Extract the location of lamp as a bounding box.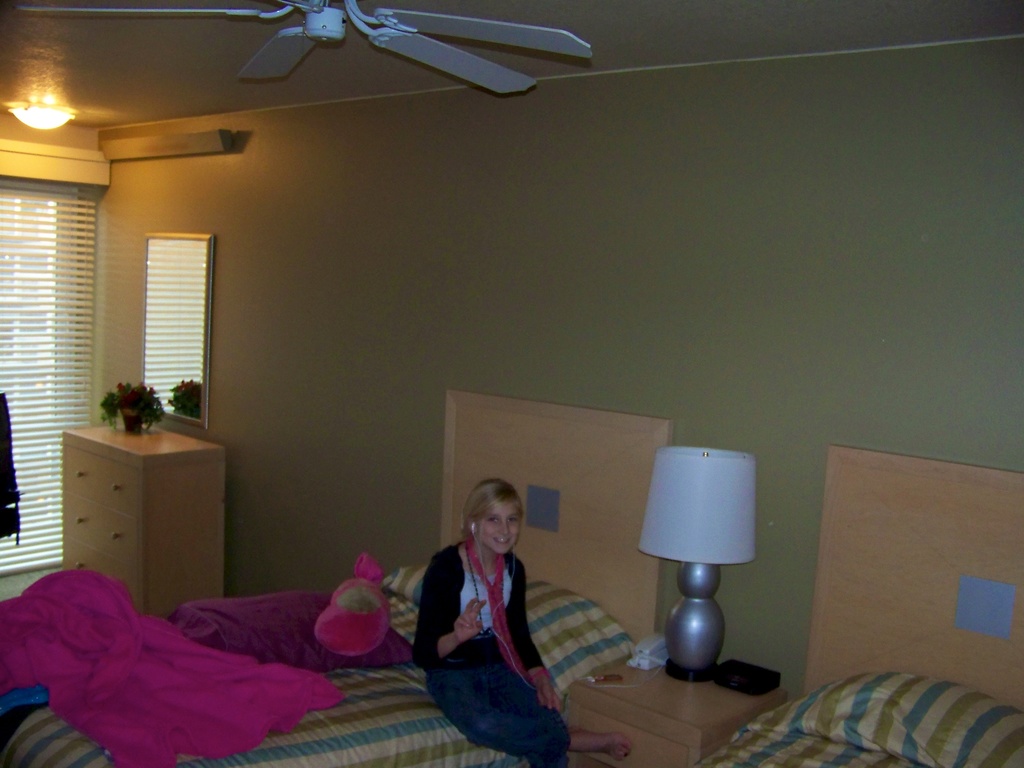
bbox=[630, 455, 759, 694].
